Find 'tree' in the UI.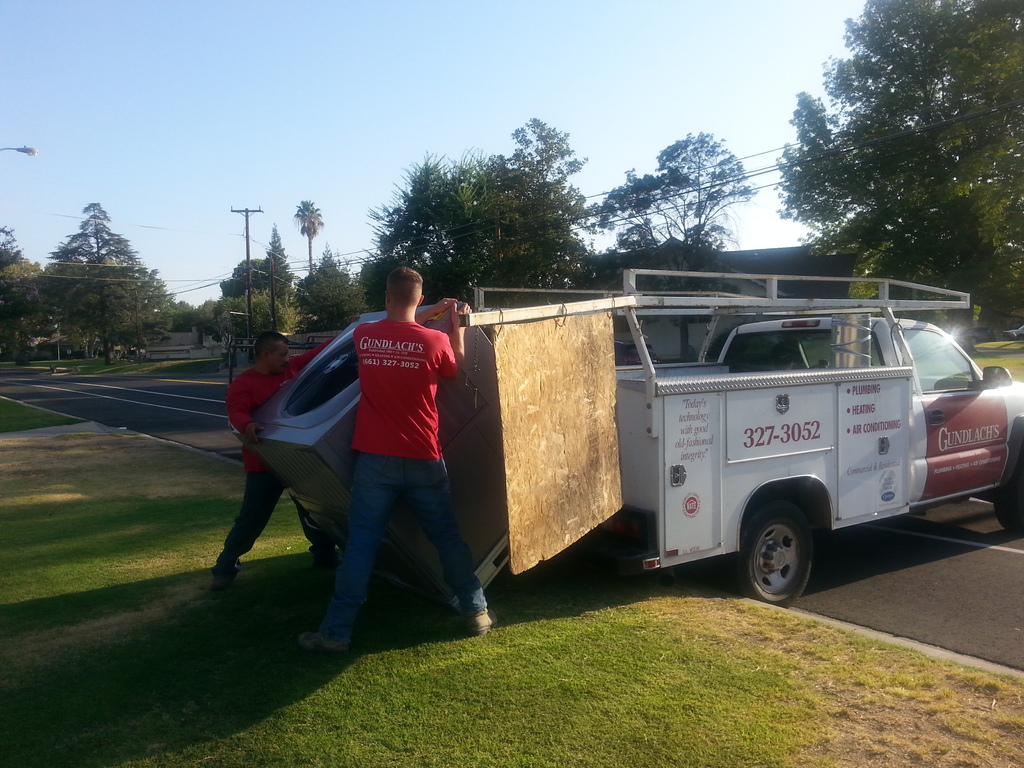
UI element at l=653, t=131, r=758, b=264.
